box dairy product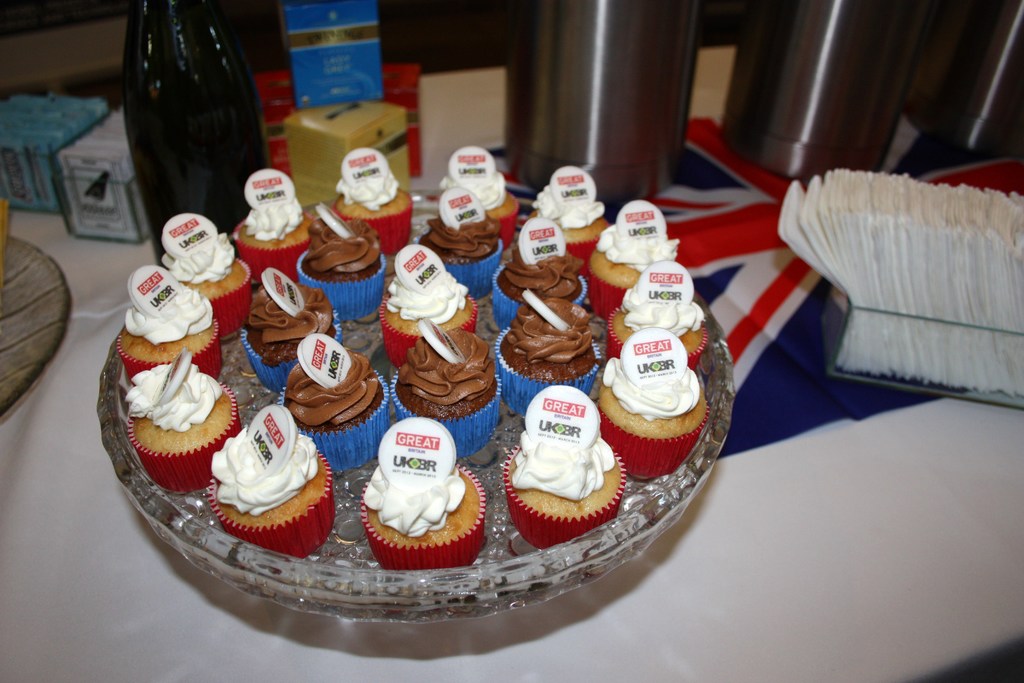
393, 334, 498, 420
